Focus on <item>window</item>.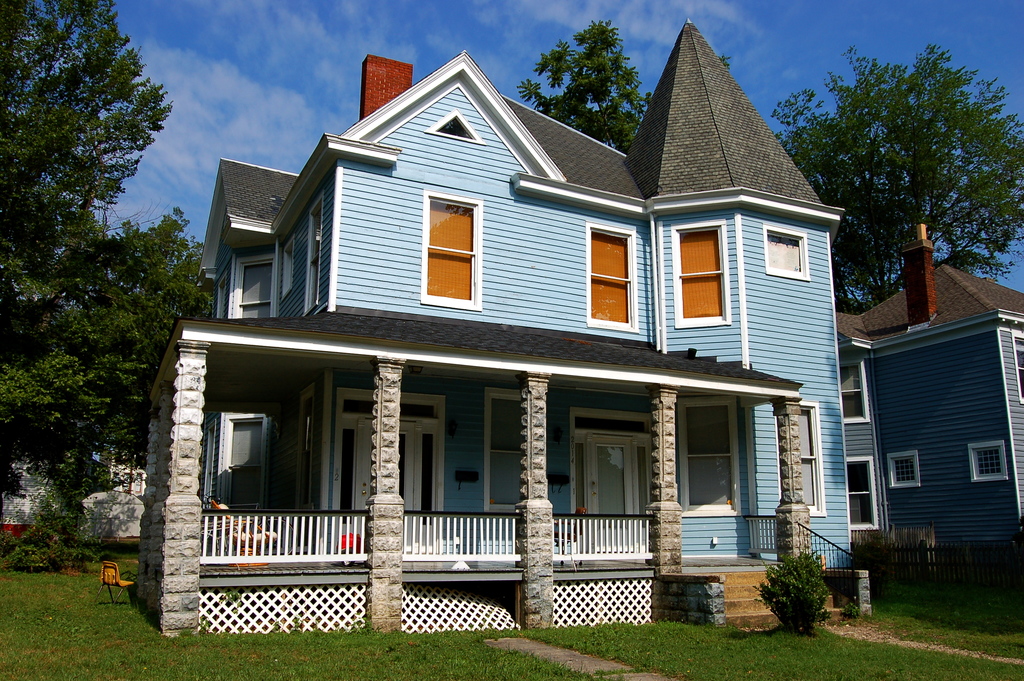
Focused at crop(572, 439, 652, 523).
